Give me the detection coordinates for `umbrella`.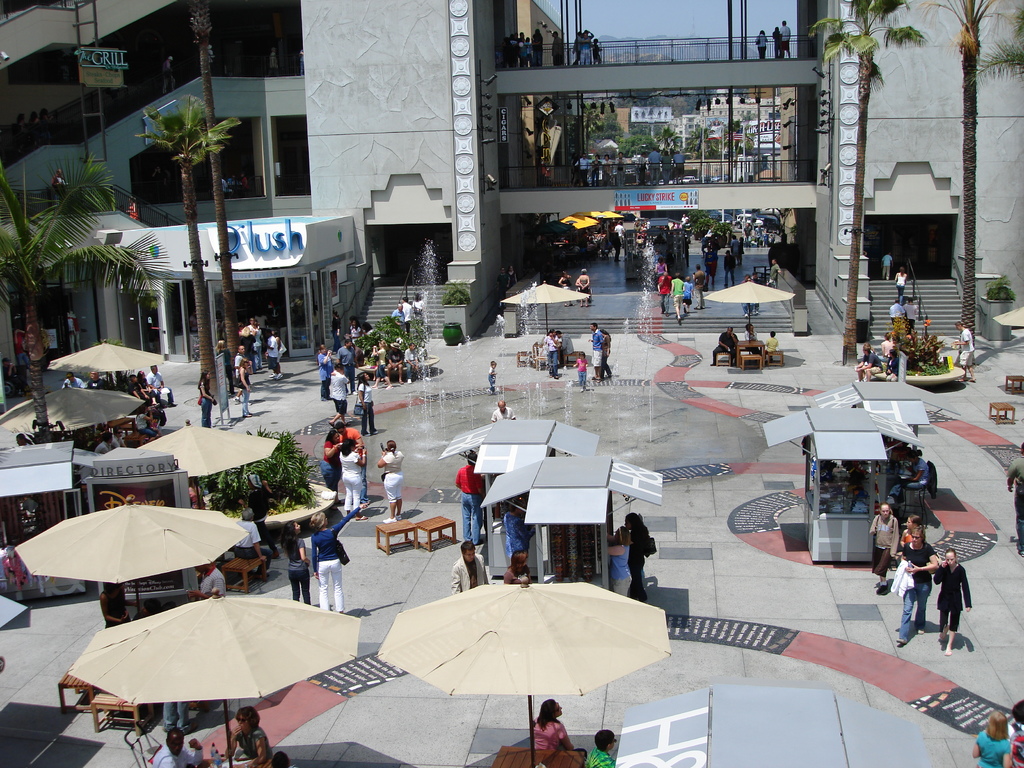
993:305:1023:336.
